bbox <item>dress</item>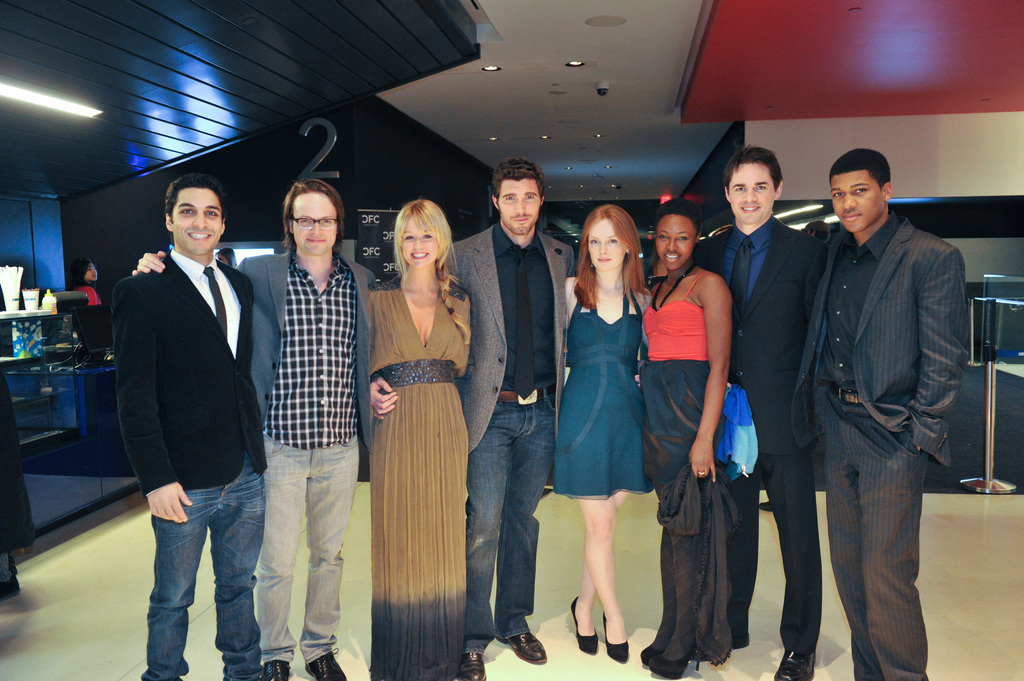
crop(553, 292, 658, 499)
